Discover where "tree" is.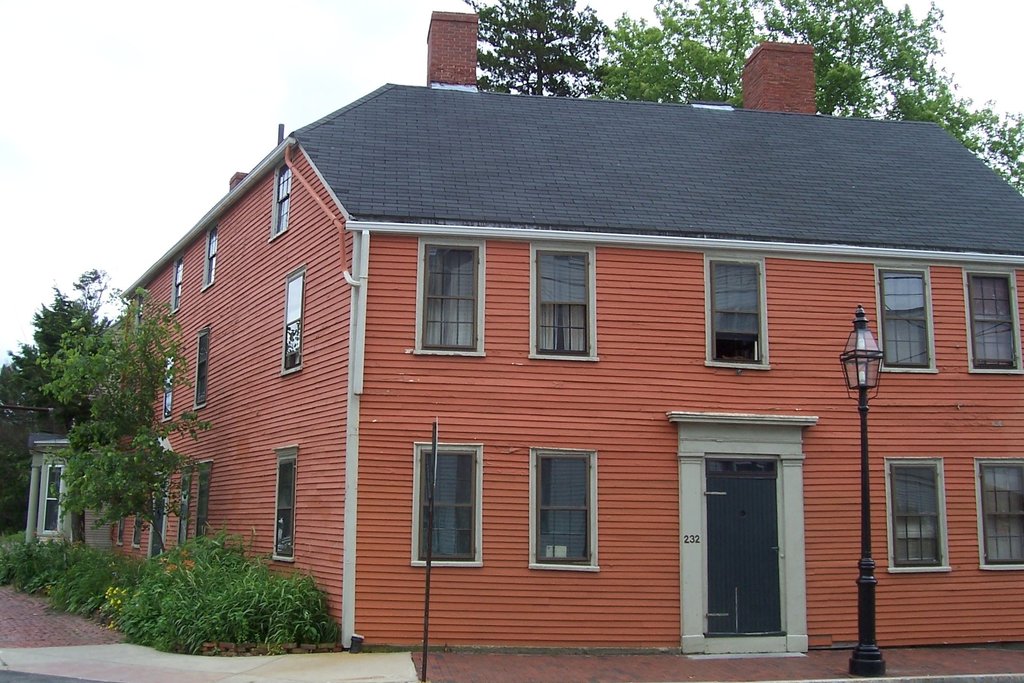
Discovered at 452,0,625,93.
